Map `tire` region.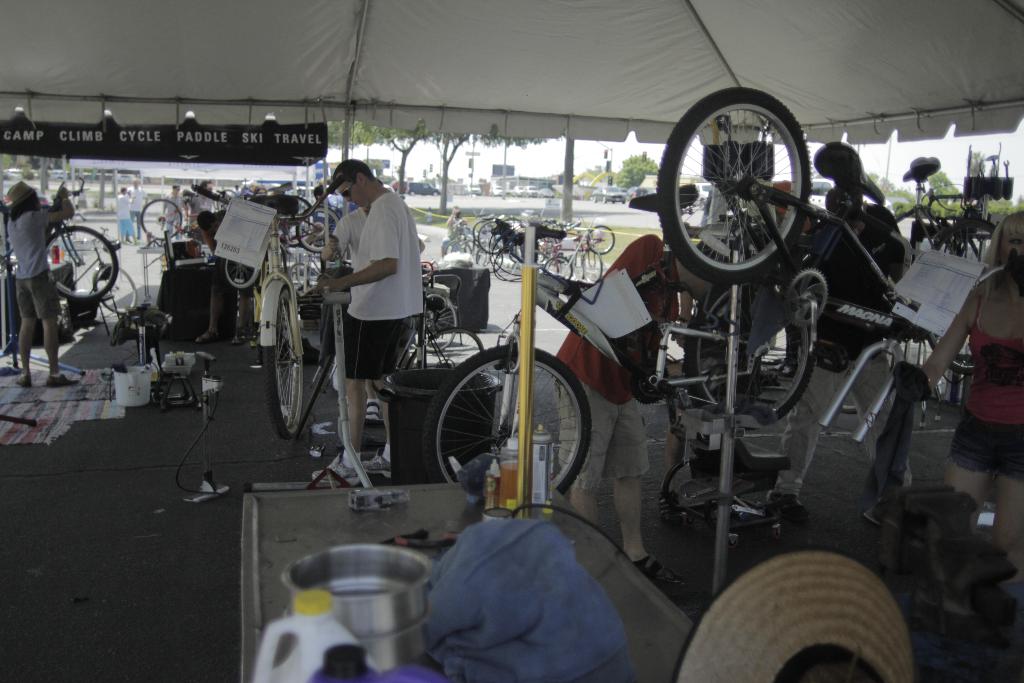
Mapped to bbox(452, 239, 474, 252).
